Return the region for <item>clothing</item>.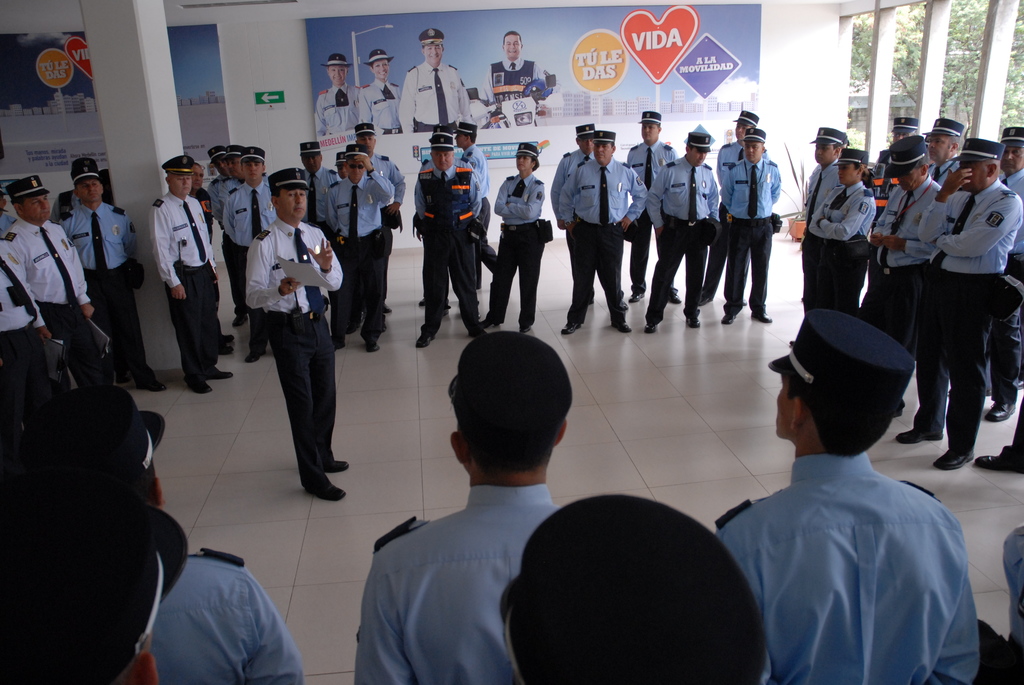
(x1=622, y1=146, x2=683, y2=299).
